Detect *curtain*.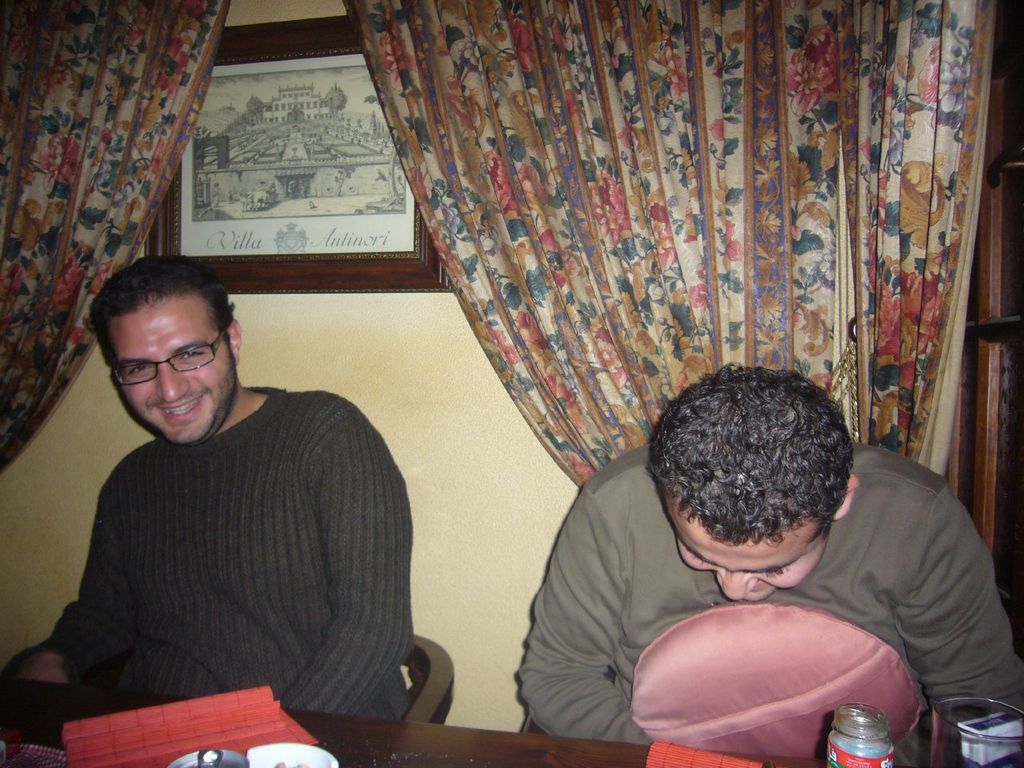
Detected at Rect(0, 0, 234, 470).
